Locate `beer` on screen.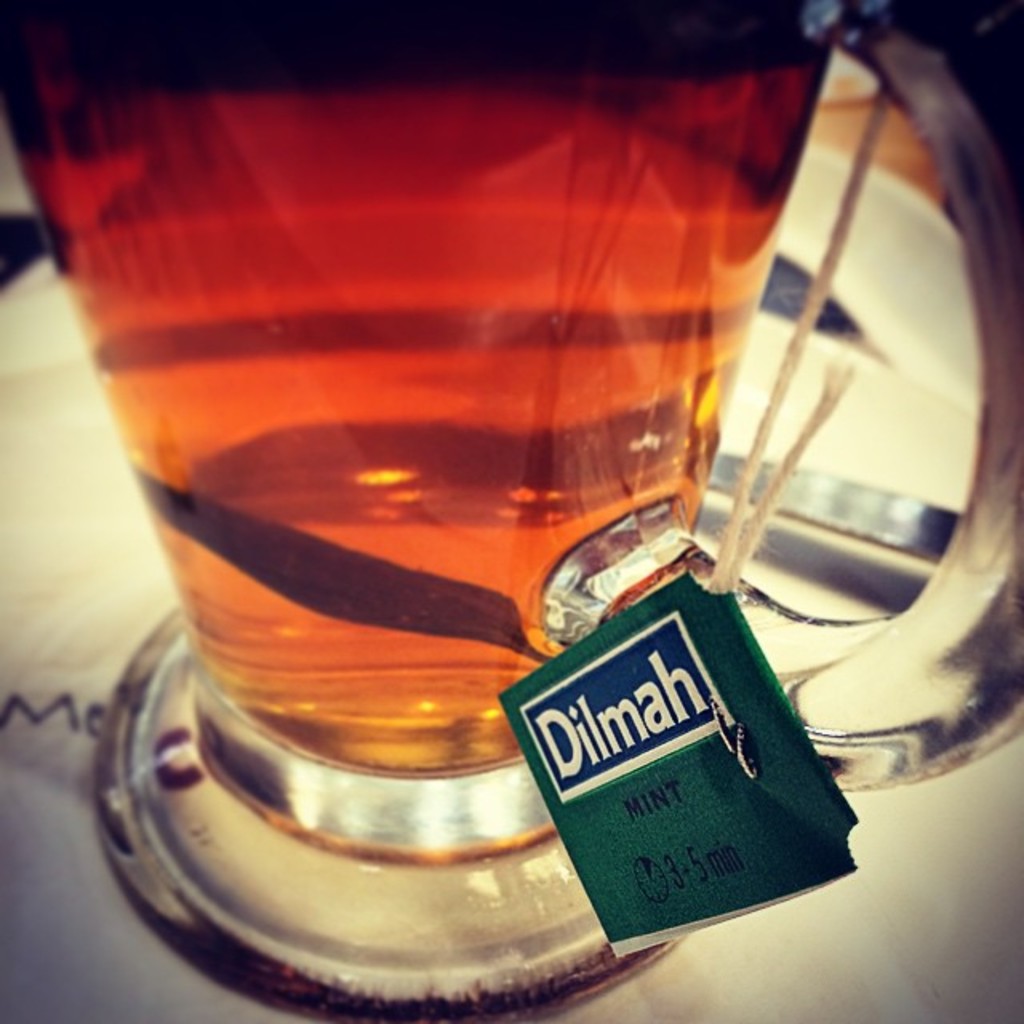
On screen at box=[0, 0, 1022, 1022].
